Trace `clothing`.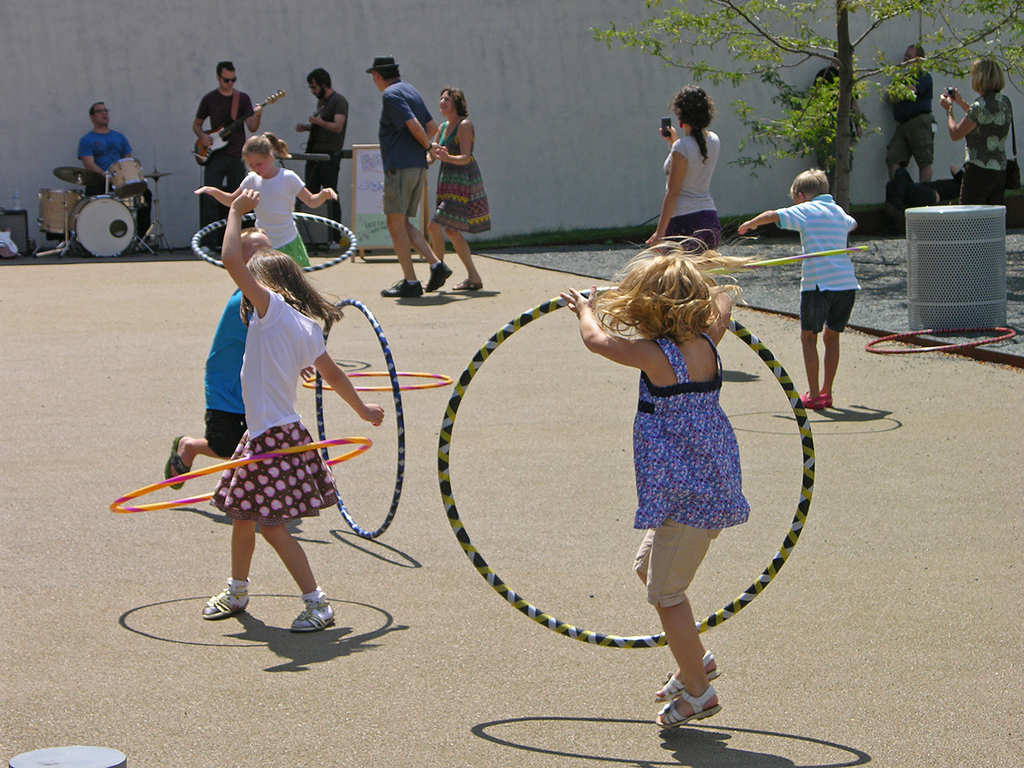
Traced to detection(774, 199, 860, 354).
